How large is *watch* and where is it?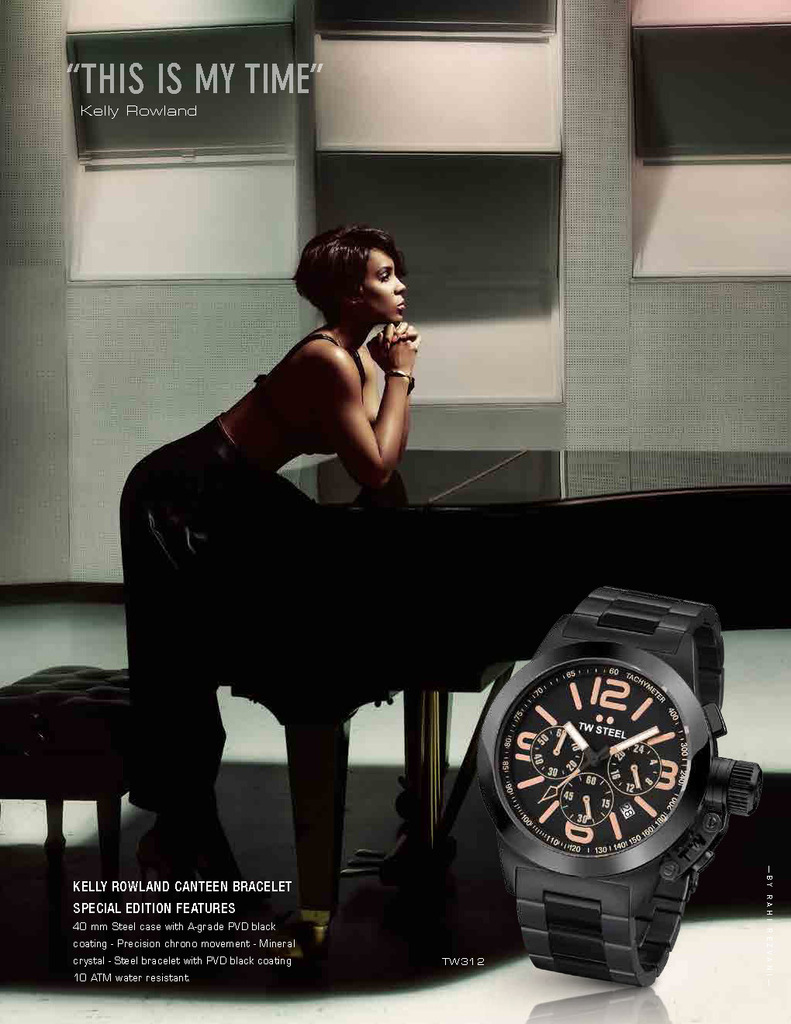
Bounding box: locate(474, 587, 762, 988).
